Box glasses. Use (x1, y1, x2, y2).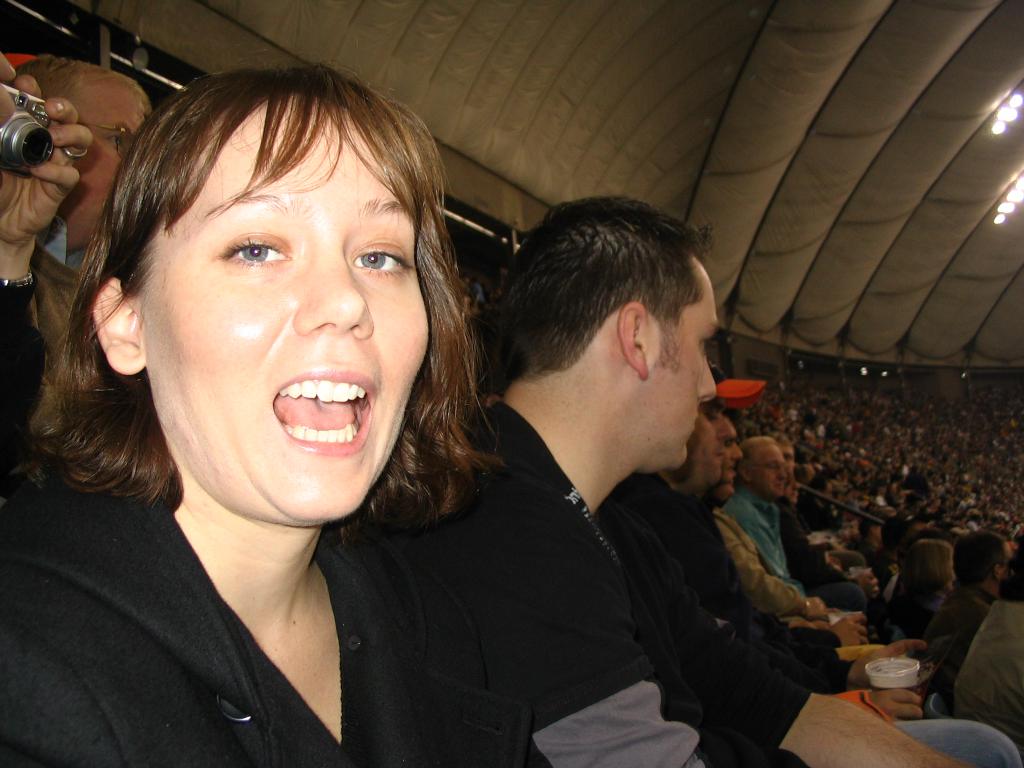
(749, 462, 788, 467).
